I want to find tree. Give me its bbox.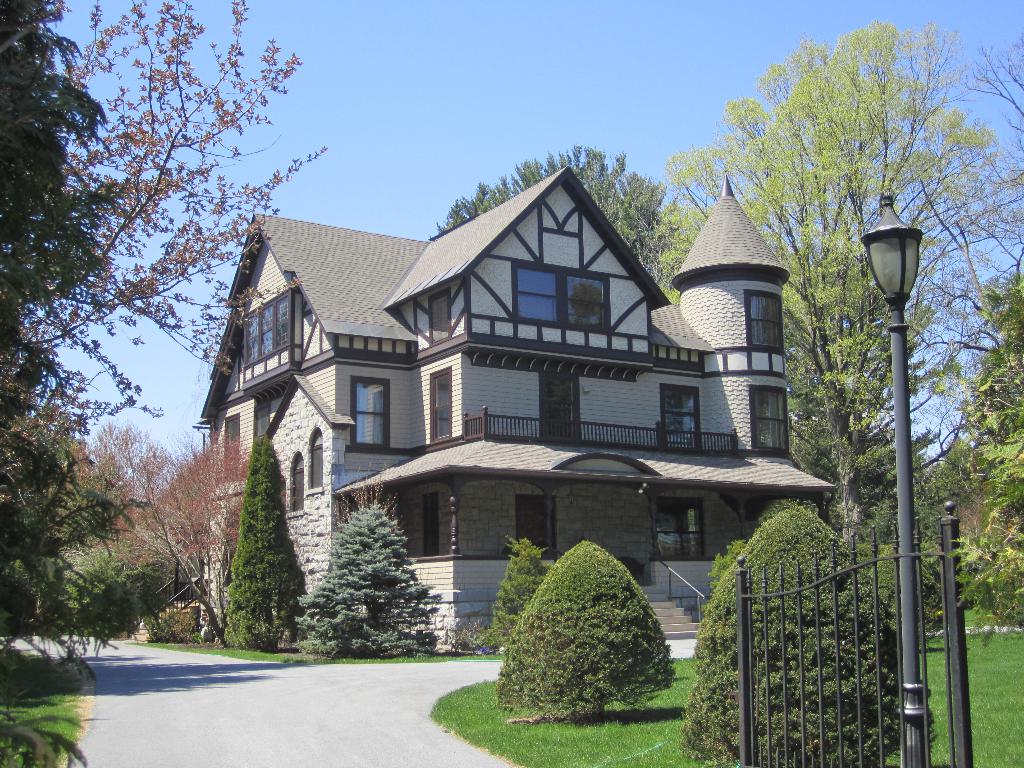
BBox(295, 504, 439, 653).
